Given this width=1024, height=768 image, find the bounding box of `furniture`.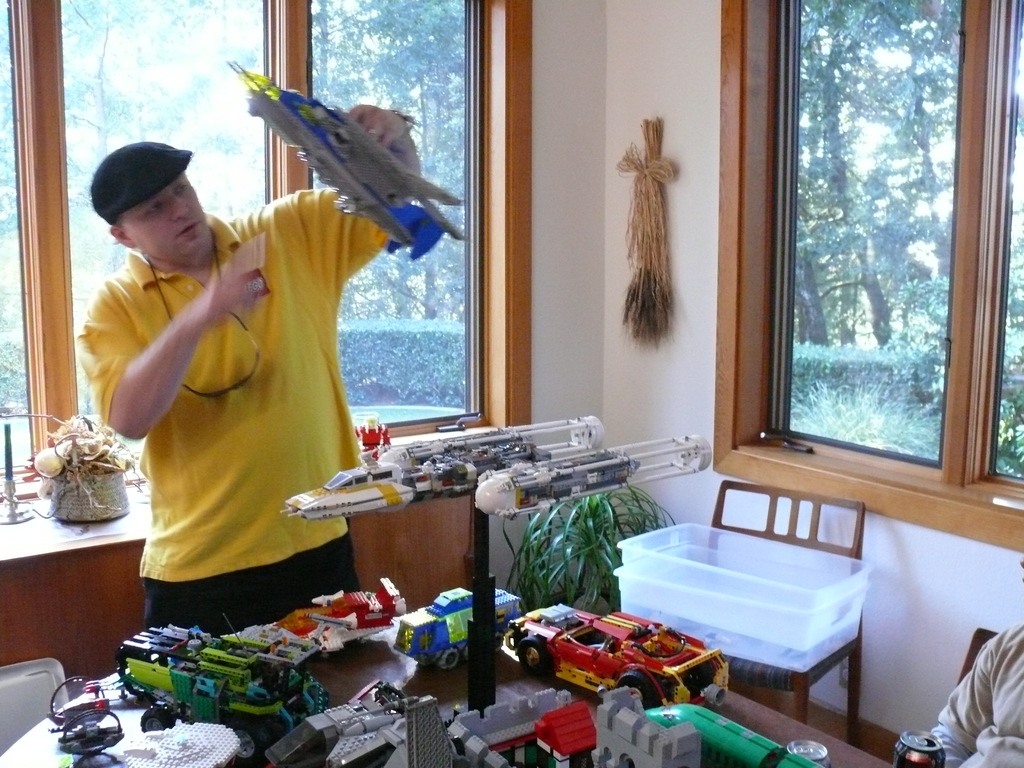
pyautogui.locateOnScreen(680, 477, 860, 753).
